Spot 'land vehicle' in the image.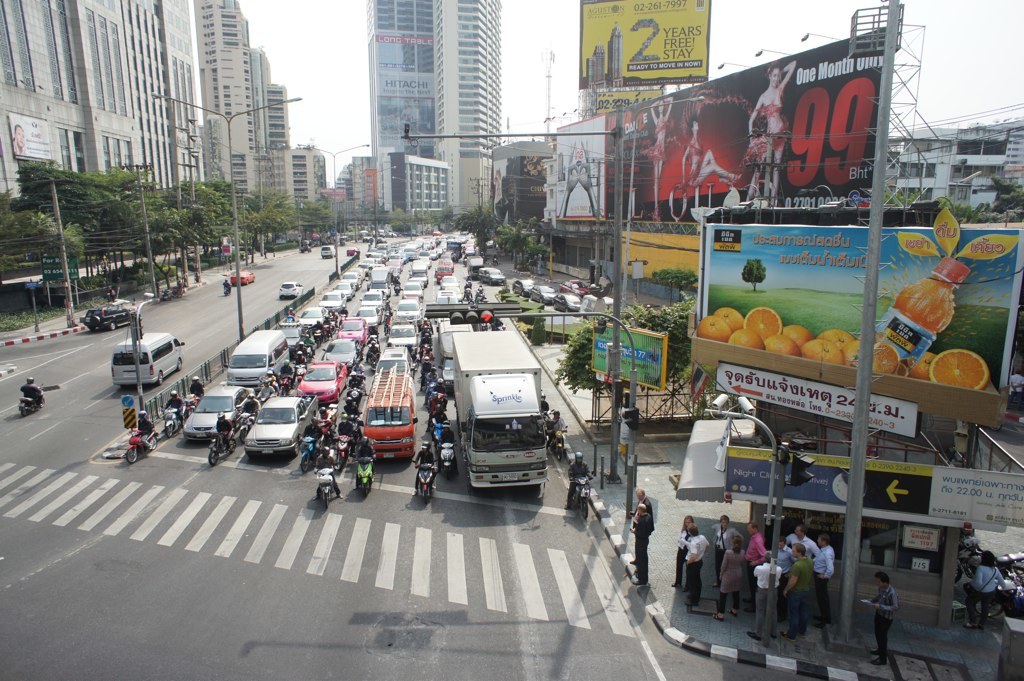
'land vehicle' found at crop(18, 385, 42, 414).
